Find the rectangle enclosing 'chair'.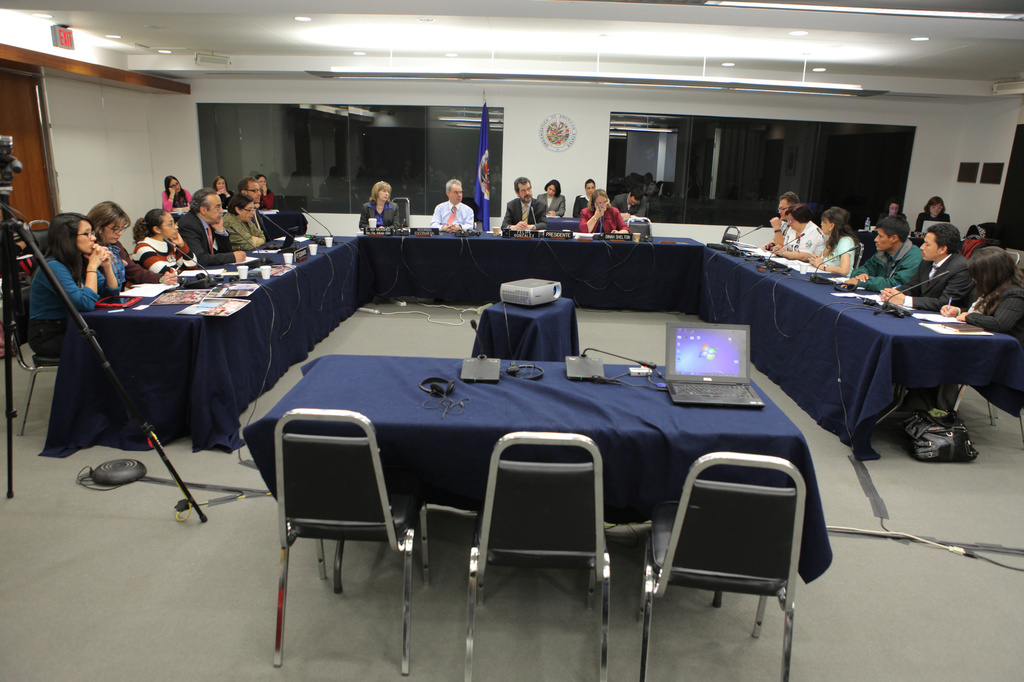
detection(652, 426, 819, 675).
